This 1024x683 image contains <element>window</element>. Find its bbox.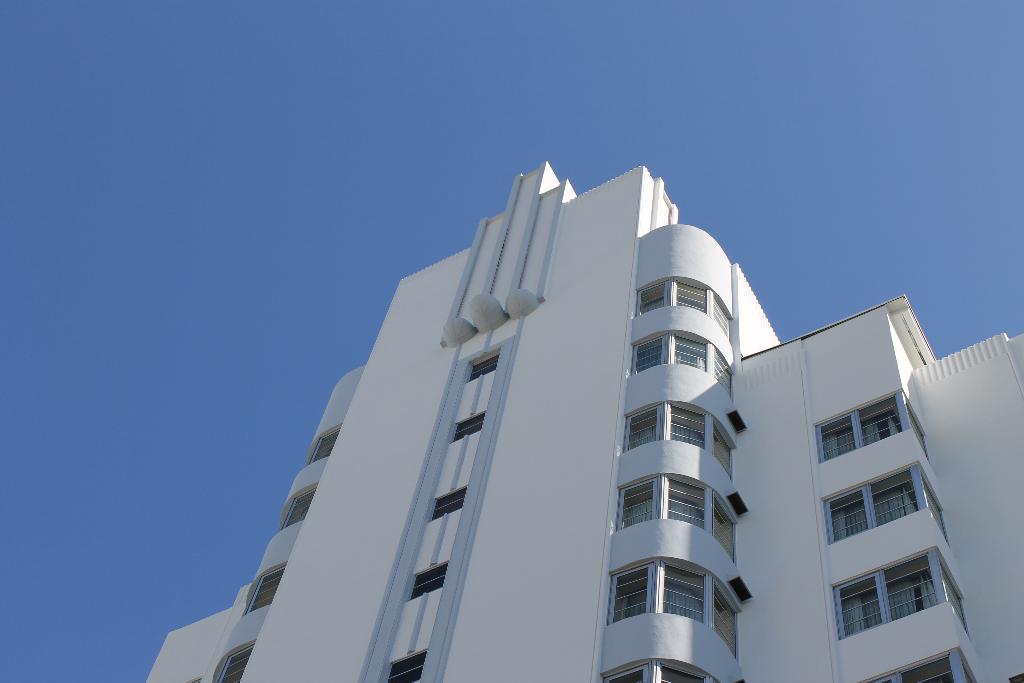
BBox(281, 486, 318, 527).
